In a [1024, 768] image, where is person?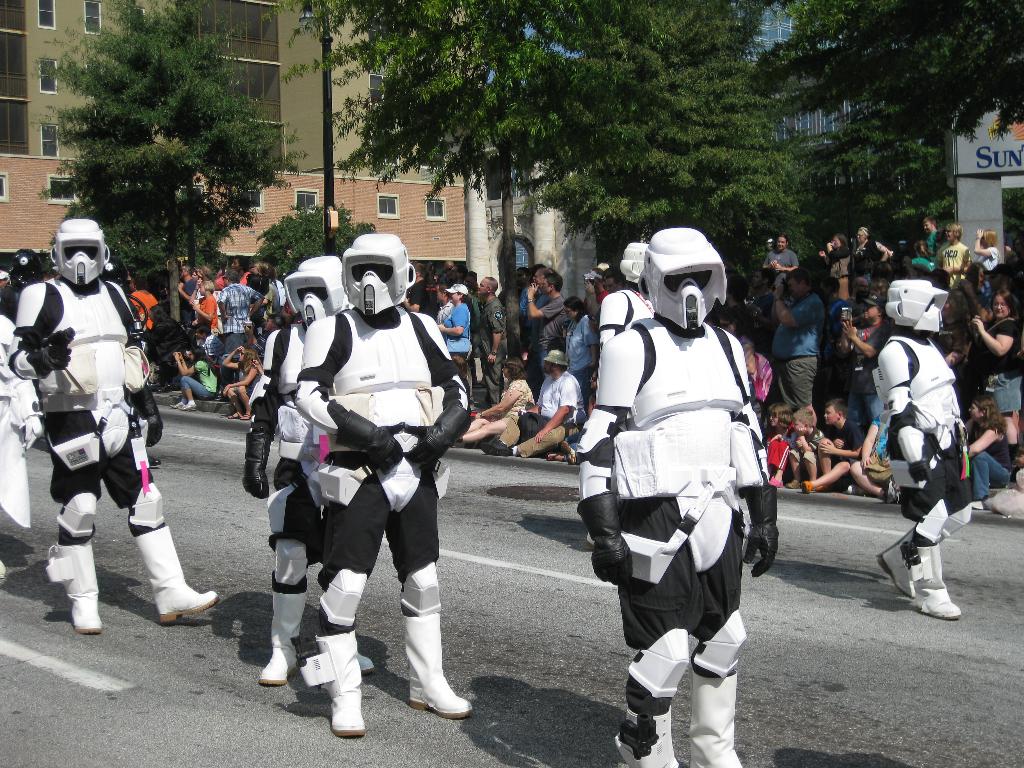
[297, 236, 476, 733].
